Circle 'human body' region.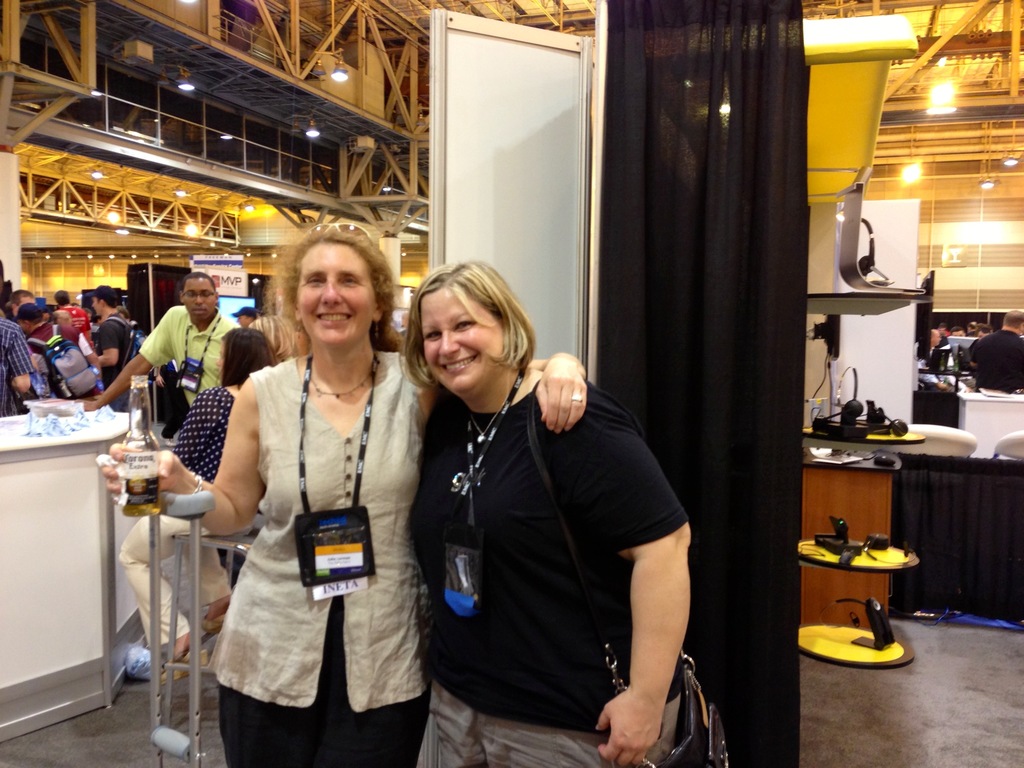
Region: (159,328,304,647).
